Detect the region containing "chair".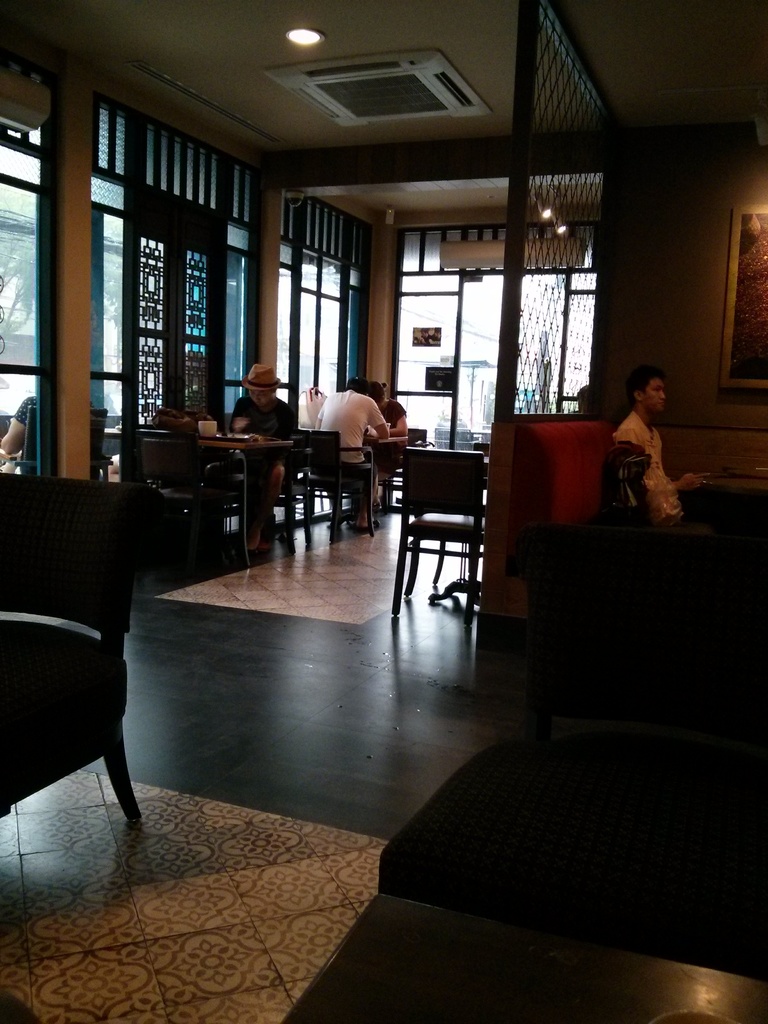
bbox=(399, 447, 495, 618).
